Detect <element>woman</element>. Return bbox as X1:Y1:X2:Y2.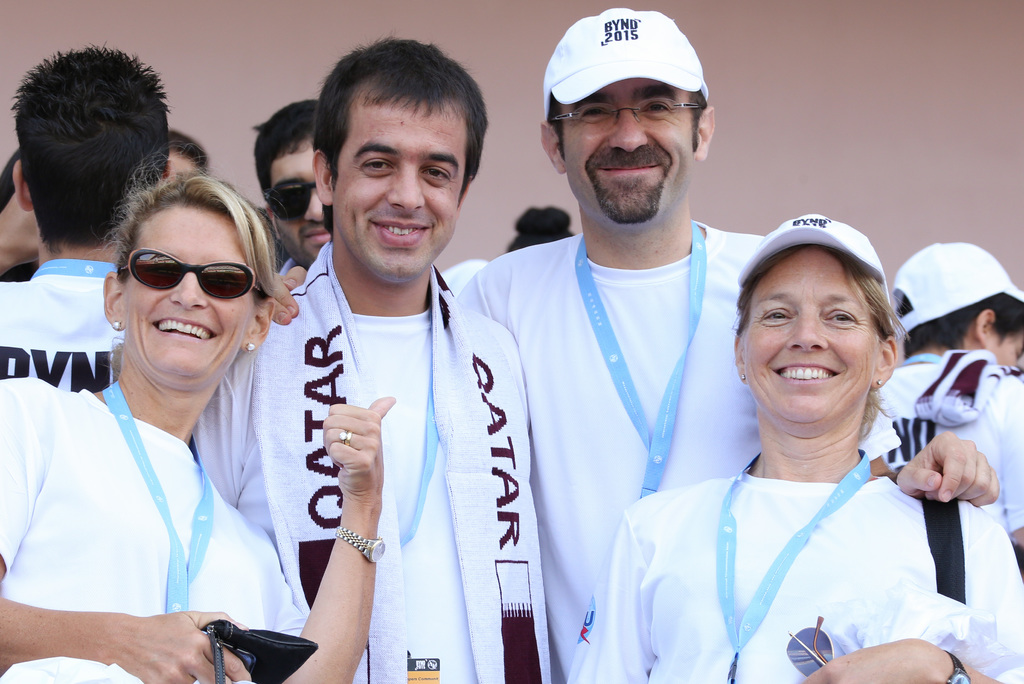
565:206:1023:683.
